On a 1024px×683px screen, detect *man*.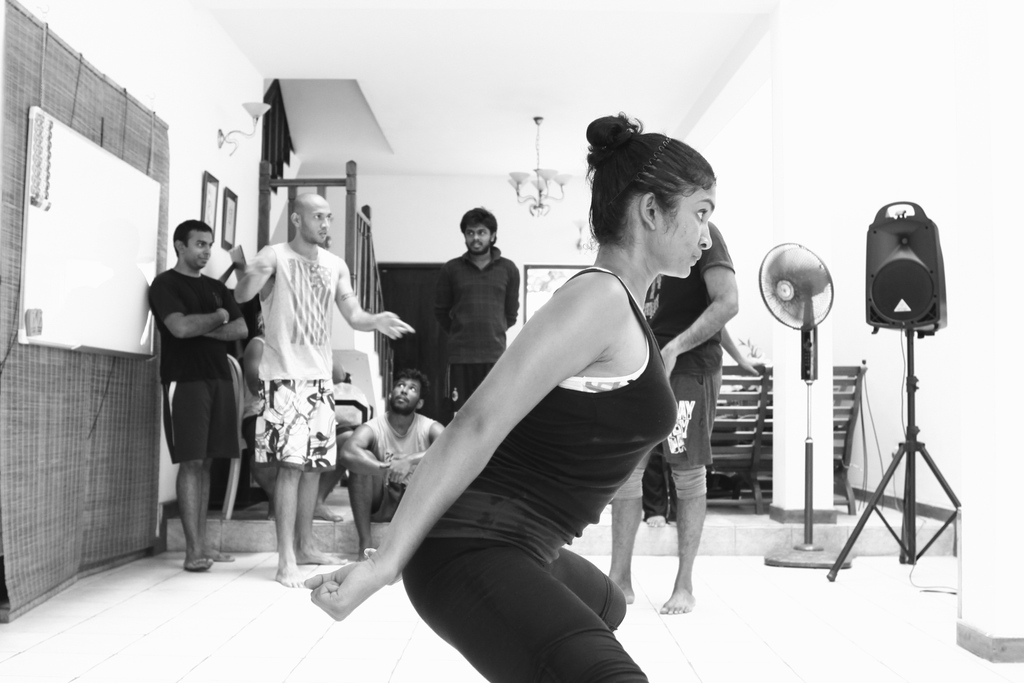
(142,219,252,573).
